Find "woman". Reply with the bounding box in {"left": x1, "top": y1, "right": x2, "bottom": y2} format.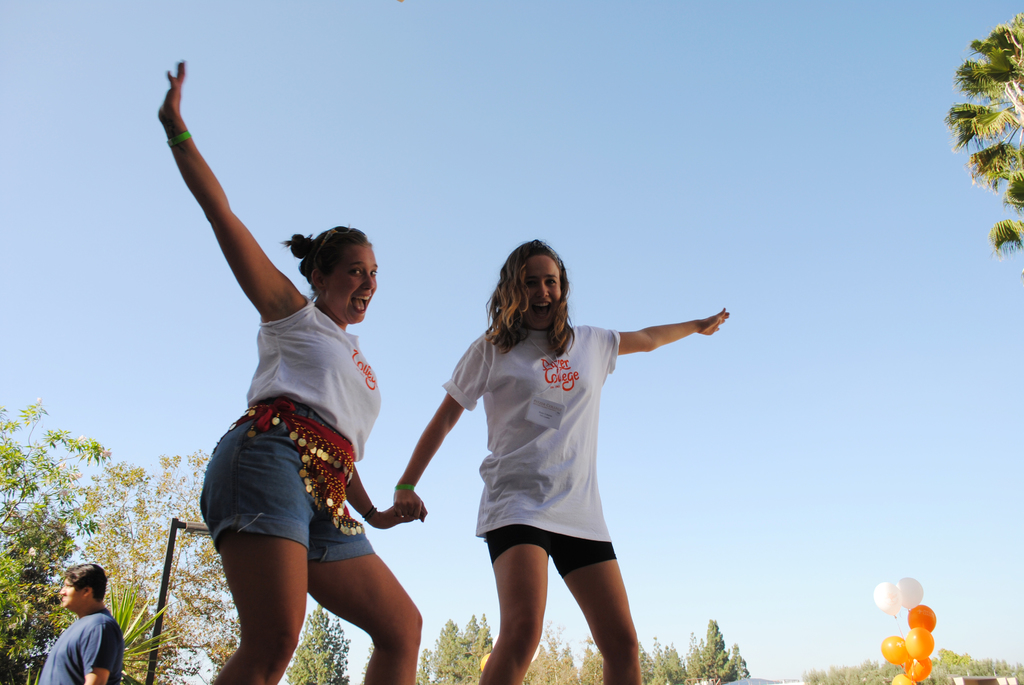
{"left": 147, "top": 59, "right": 426, "bottom": 684}.
